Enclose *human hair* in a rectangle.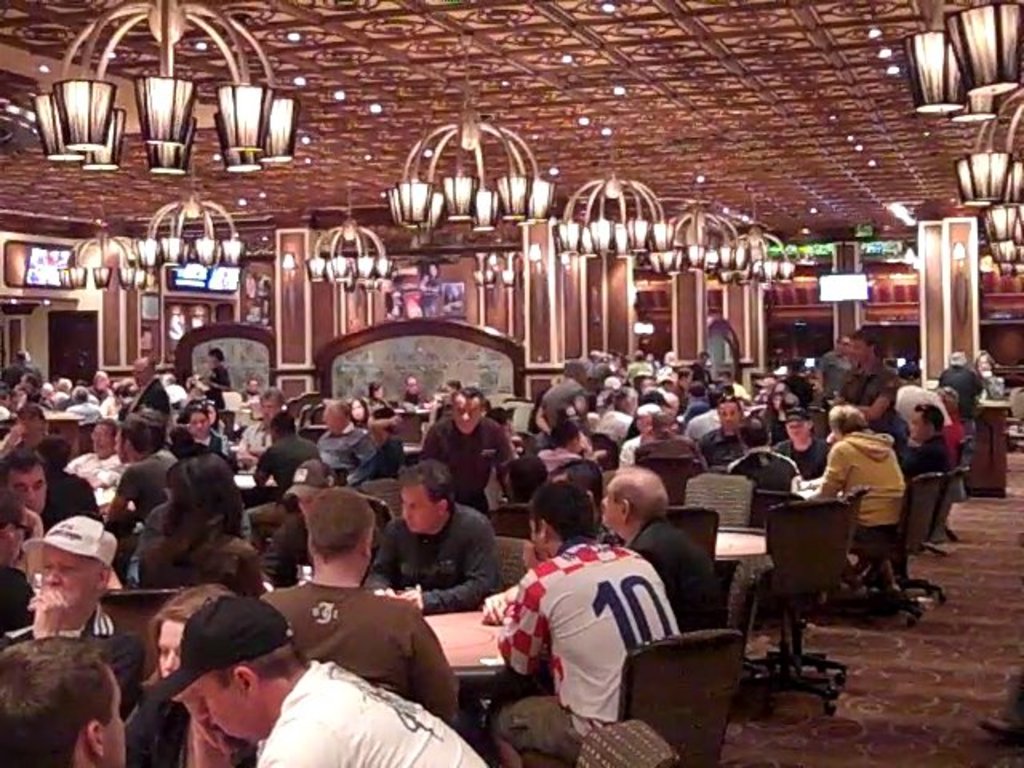
detection(155, 453, 237, 565).
